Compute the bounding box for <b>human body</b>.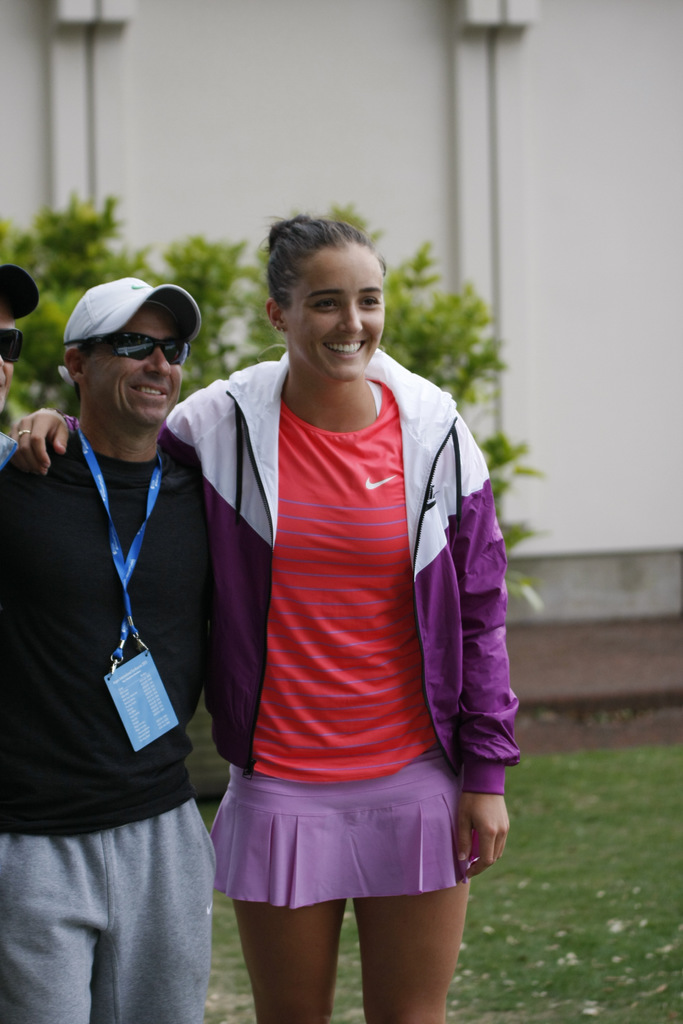
{"left": 13, "top": 200, "right": 523, "bottom": 1023}.
